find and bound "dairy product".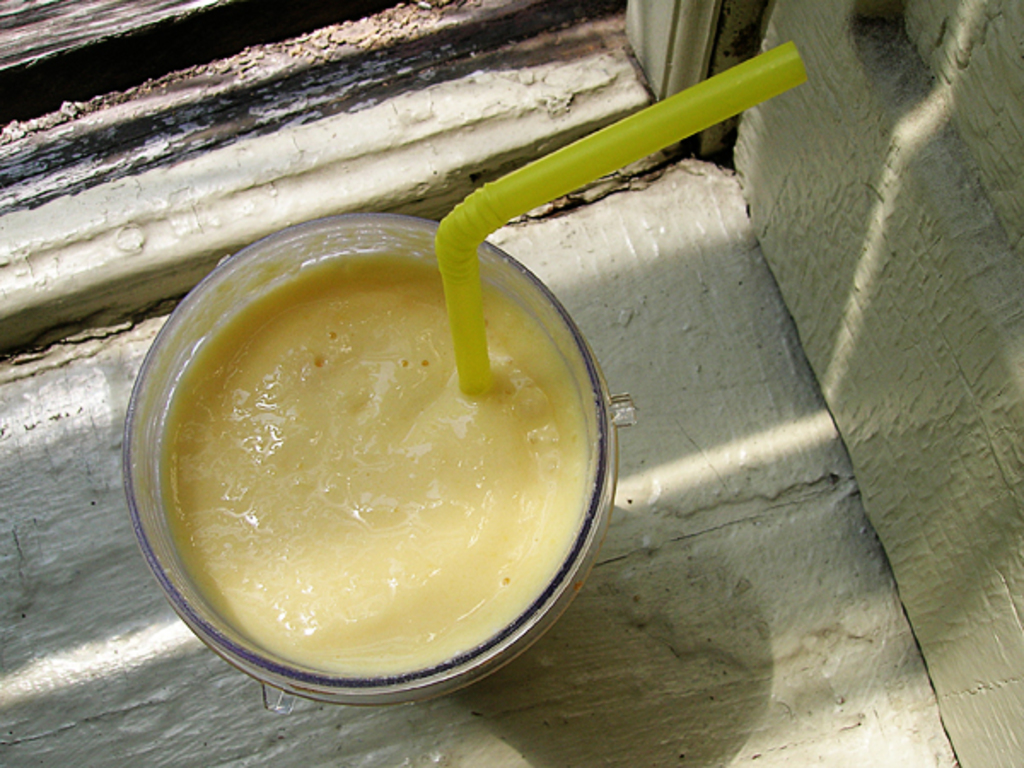
Bound: 164:253:587:669.
